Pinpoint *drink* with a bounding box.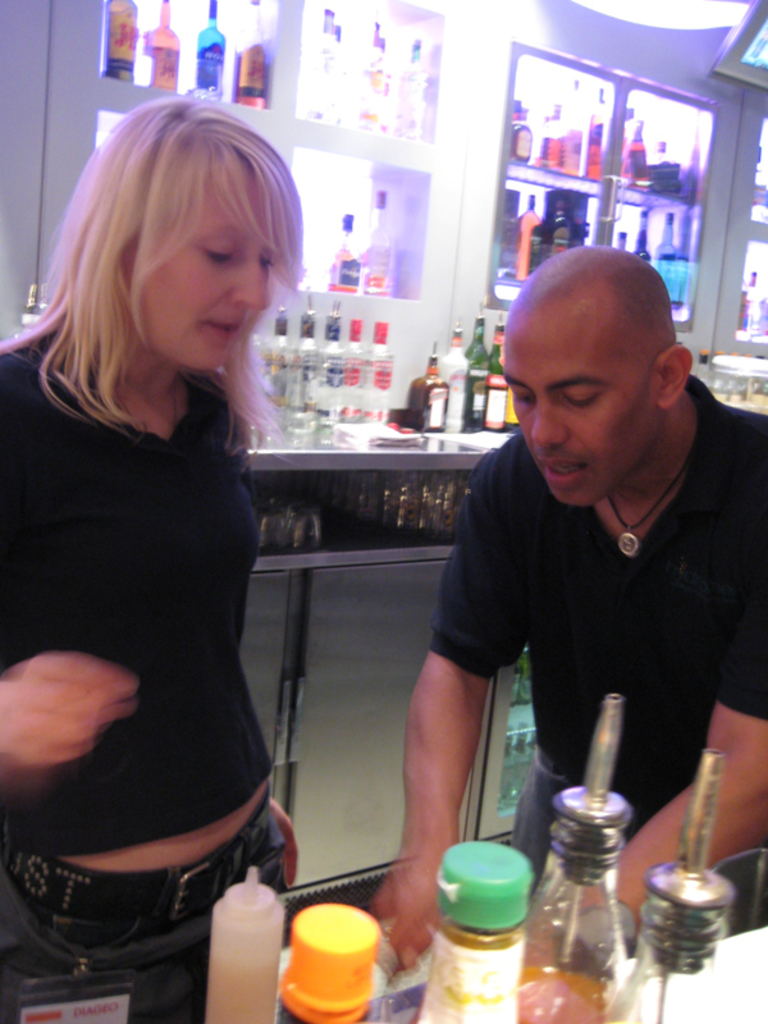
x1=197 y1=0 x2=228 y2=106.
